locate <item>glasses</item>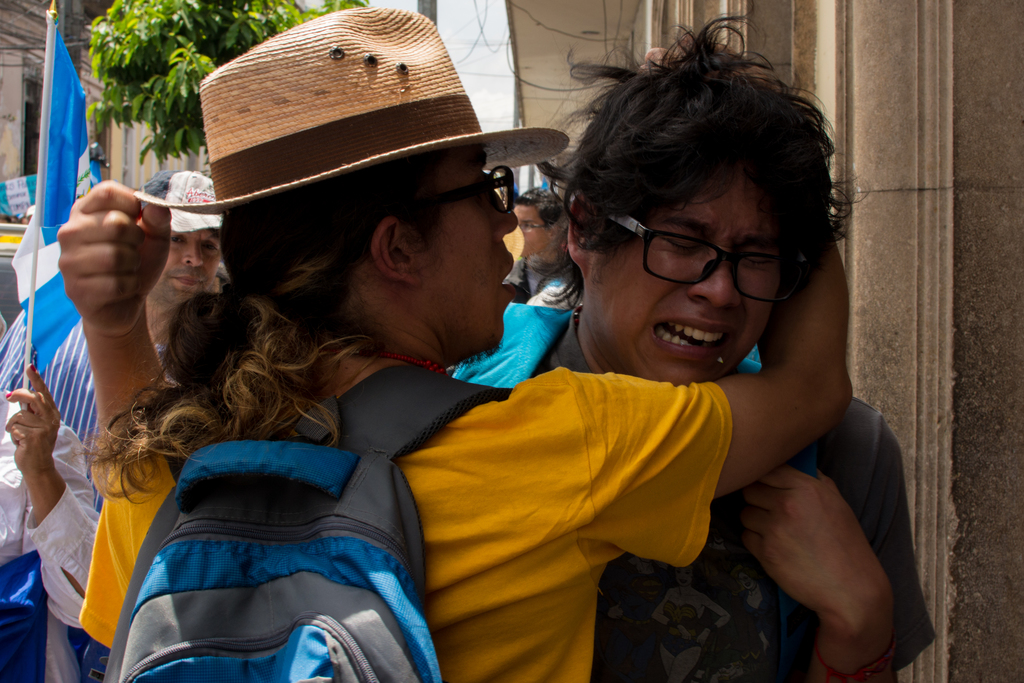
513,217,558,238
